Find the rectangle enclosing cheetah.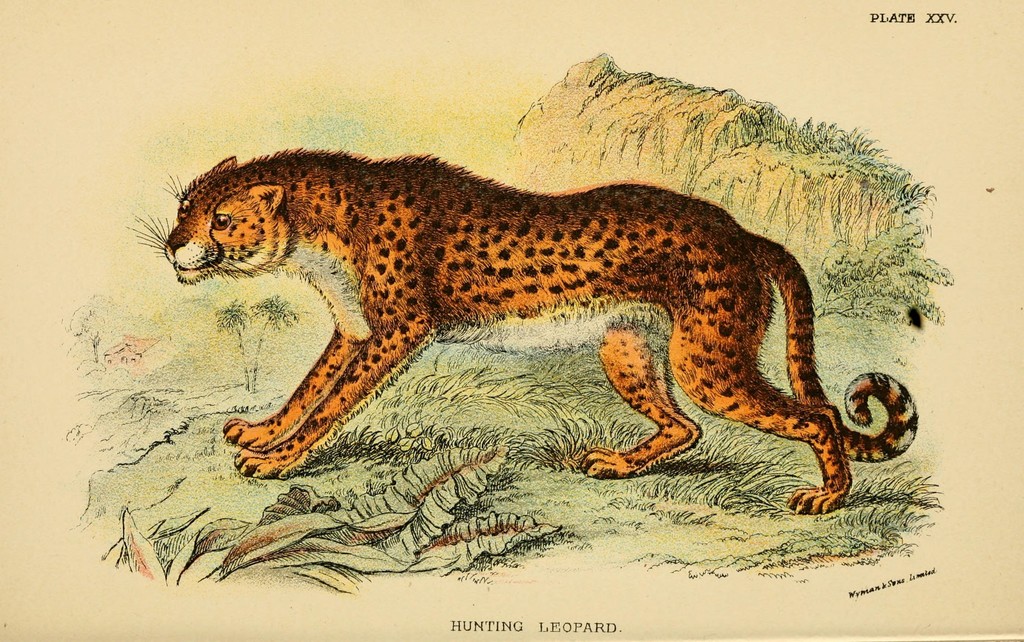
locate(129, 143, 918, 516).
